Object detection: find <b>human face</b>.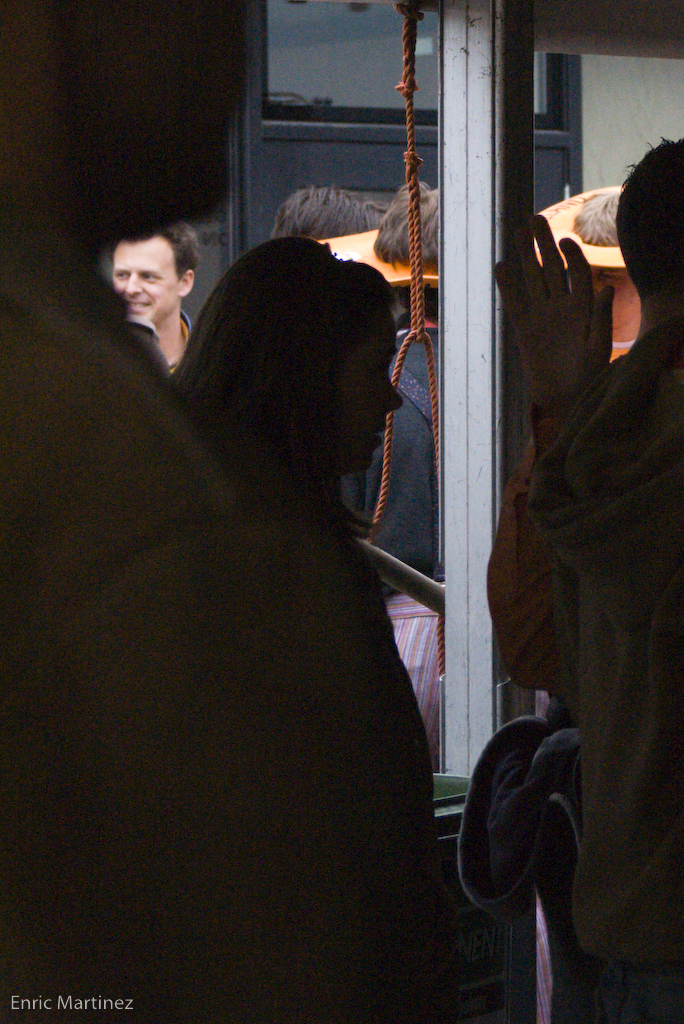
[111, 234, 179, 331].
